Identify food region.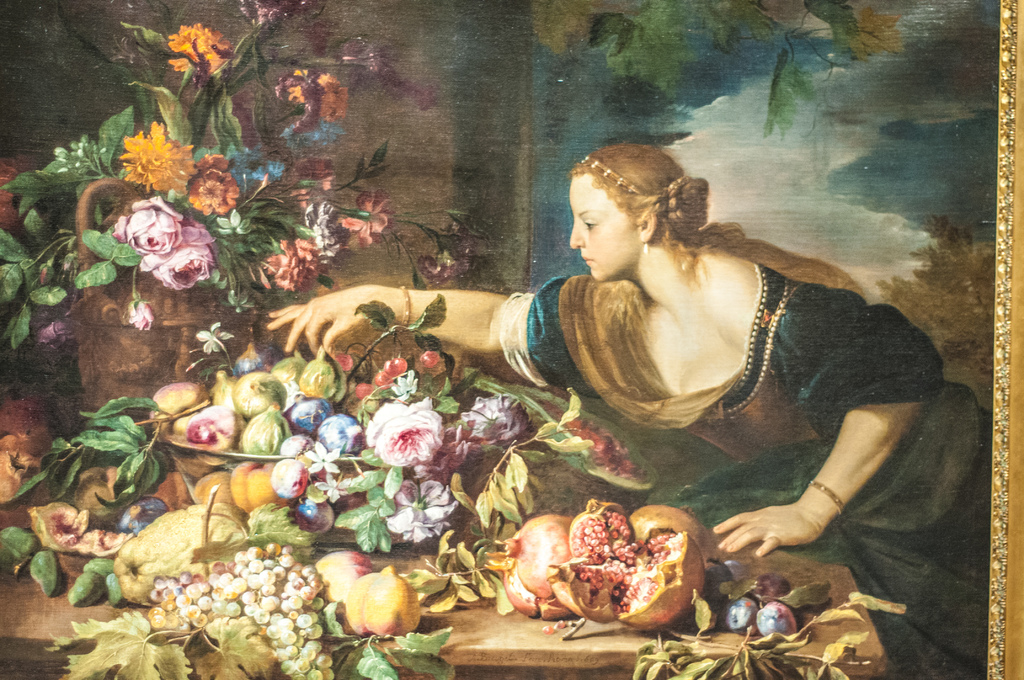
Region: (721, 595, 762, 629).
